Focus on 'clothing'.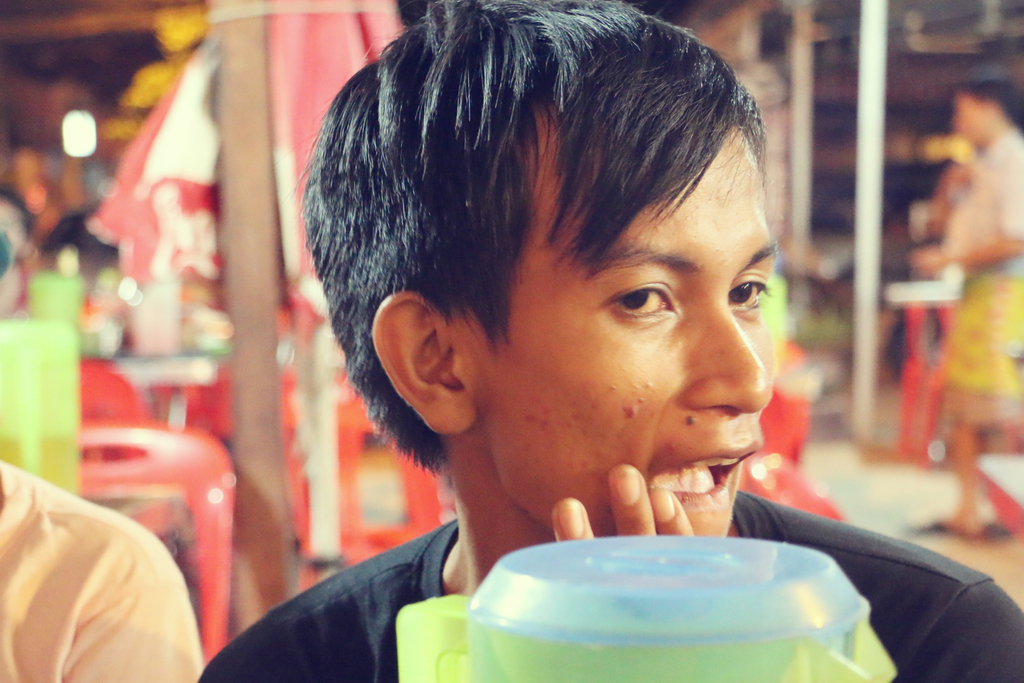
Focused at 3/463/200/681.
